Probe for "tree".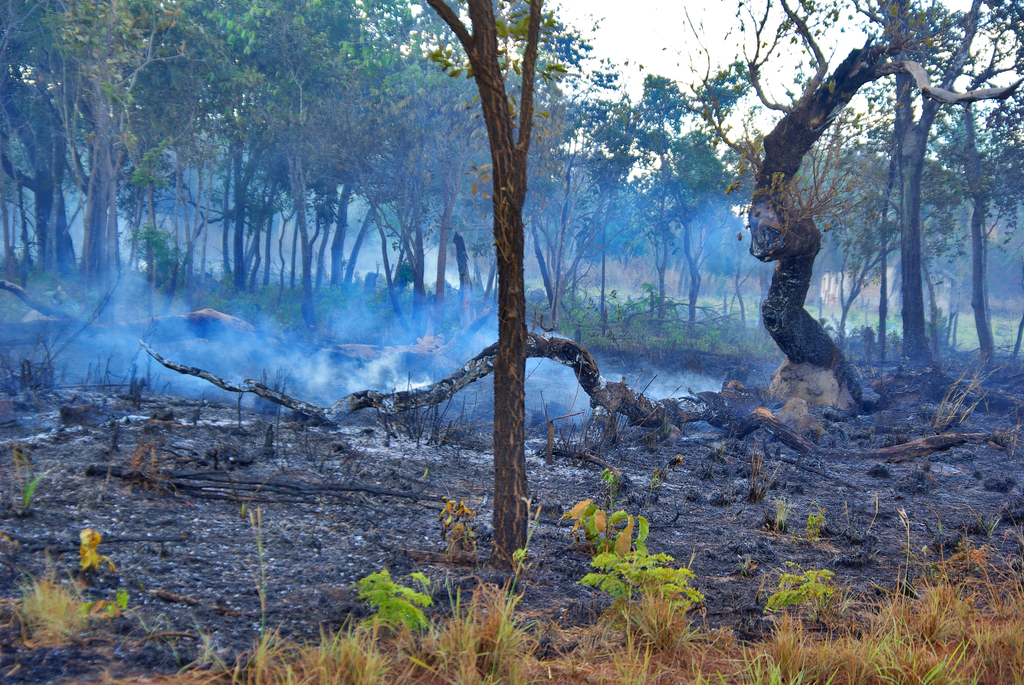
Probe result: x1=140 y1=0 x2=1023 y2=431.
